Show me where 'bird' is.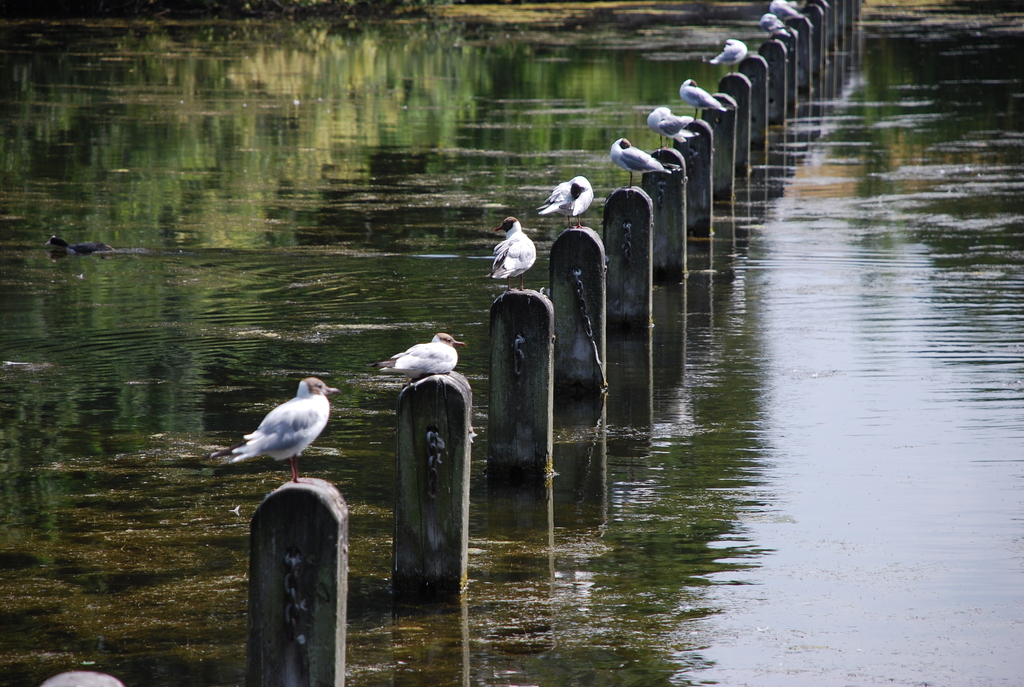
'bird' is at rect(679, 77, 733, 121).
